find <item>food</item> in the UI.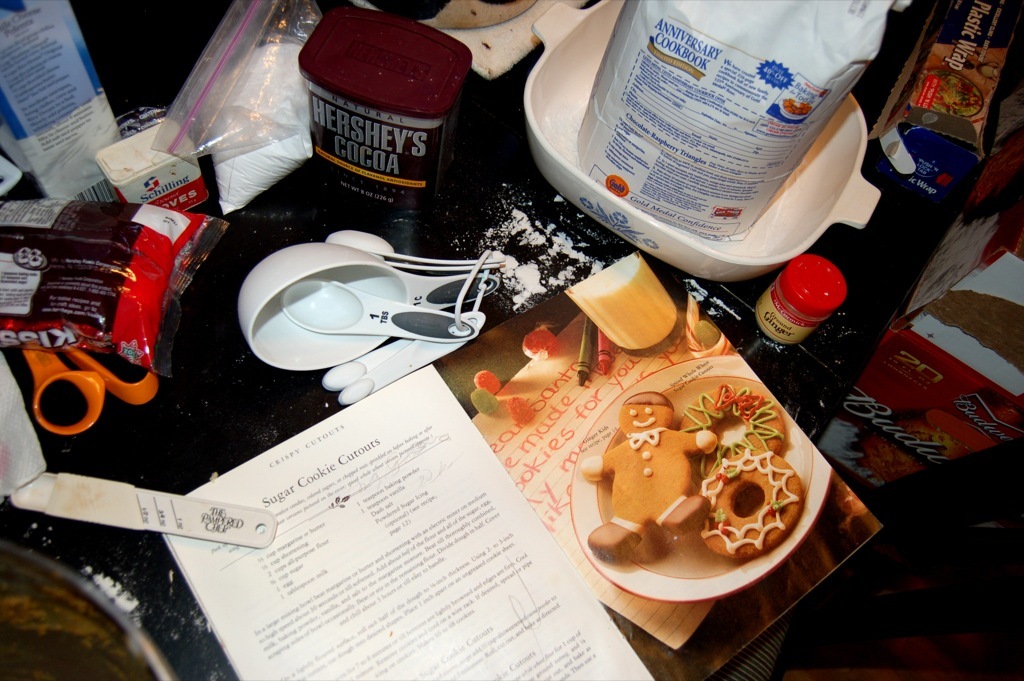
UI element at BBox(675, 385, 787, 485).
